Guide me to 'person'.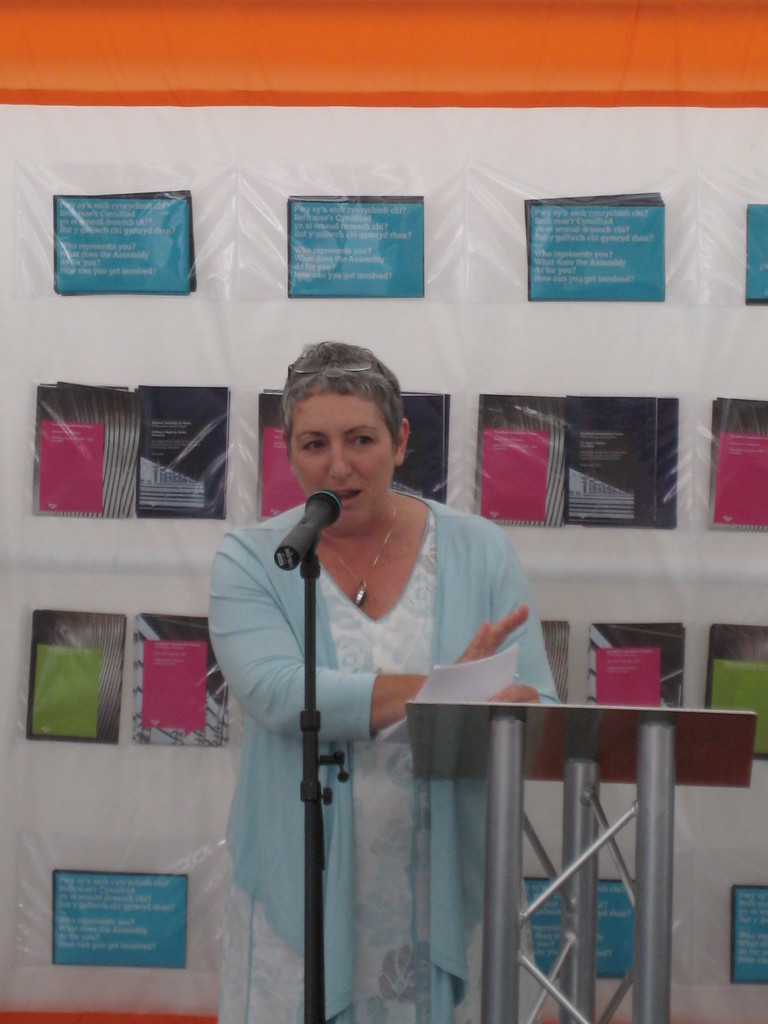
Guidance: l=211, t=350, r=525, b=988.
